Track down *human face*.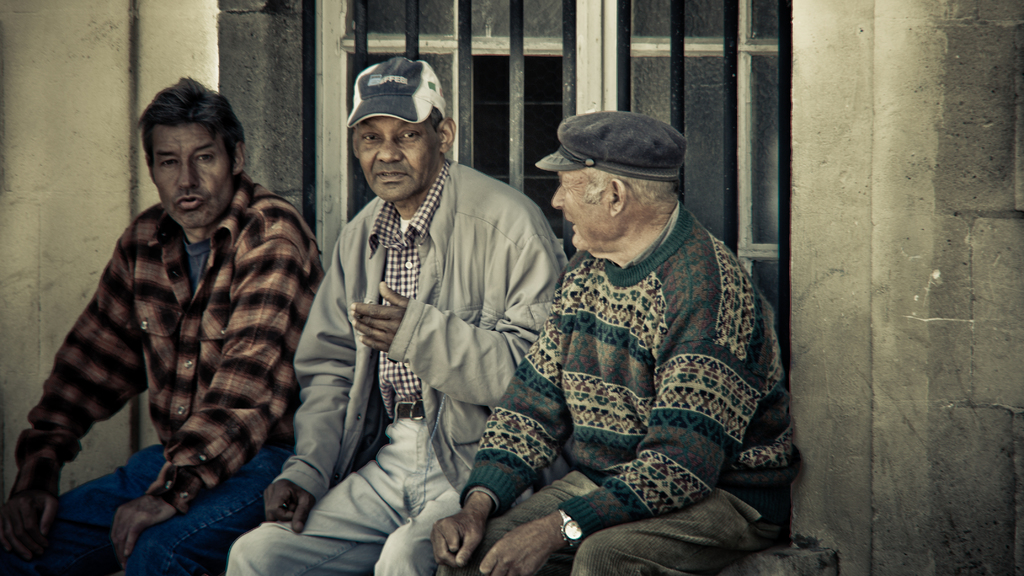
Tracked to bbox=[548, 166, 610, 252].
